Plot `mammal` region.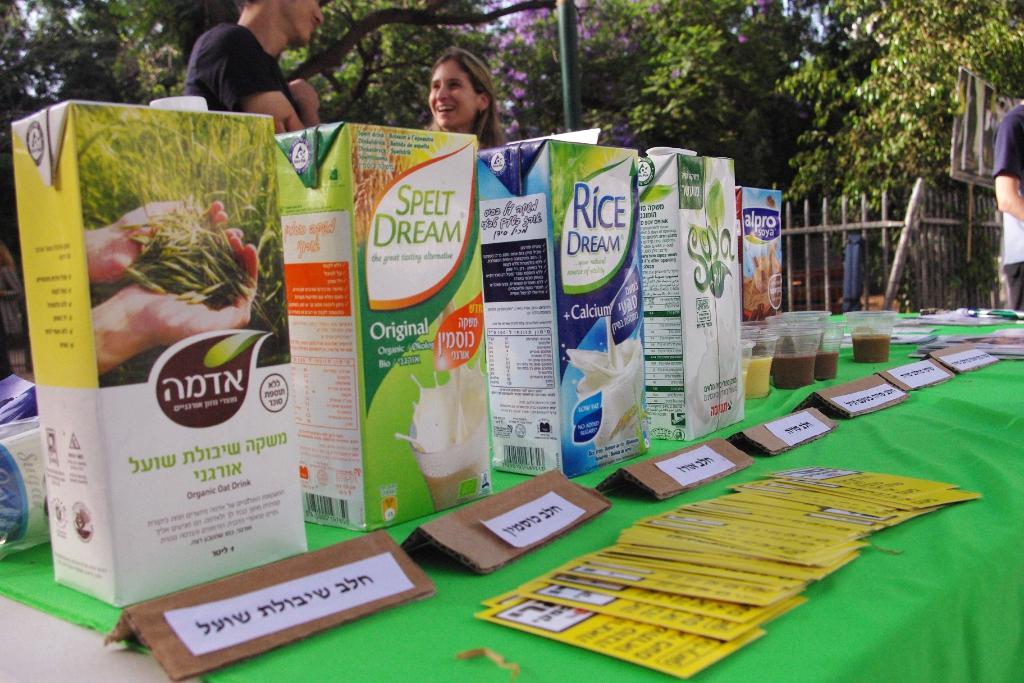
Plotted at <region>75, 197, 259, 379</region>.
